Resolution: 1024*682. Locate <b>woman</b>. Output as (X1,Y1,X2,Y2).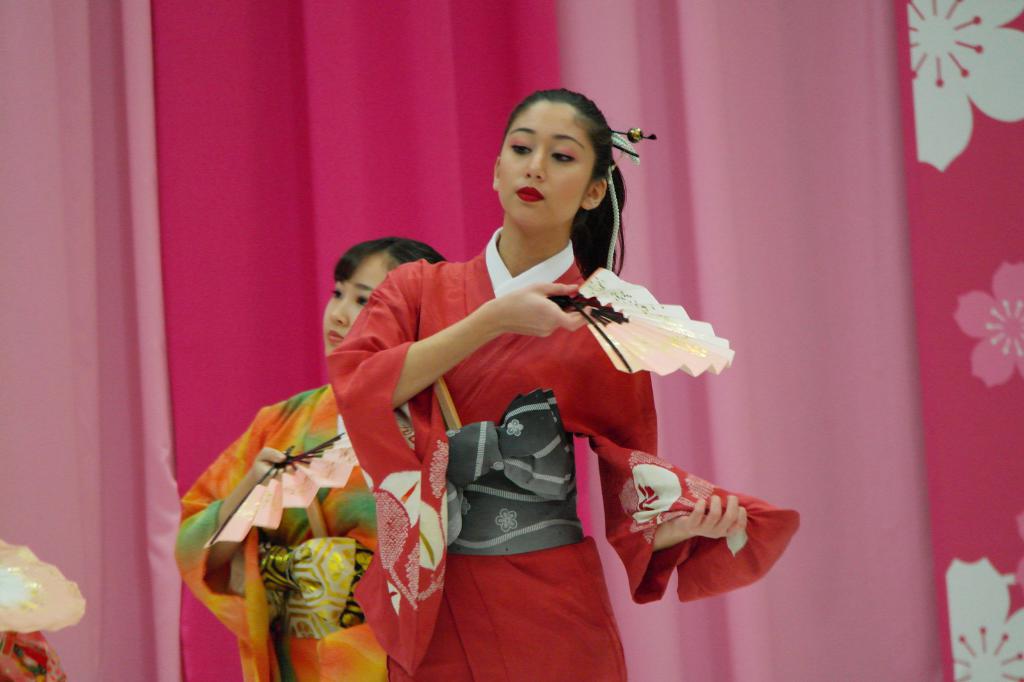
(278,86,740,646).
